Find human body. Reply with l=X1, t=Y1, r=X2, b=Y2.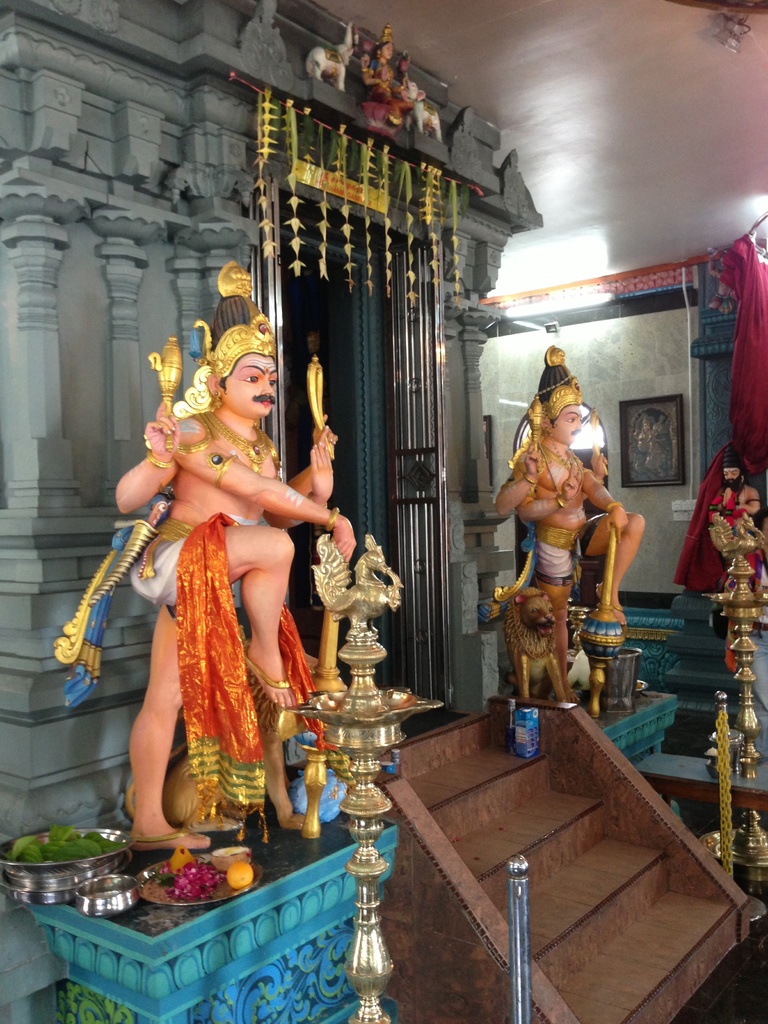
l=97, t=323, r=328, b=899.
